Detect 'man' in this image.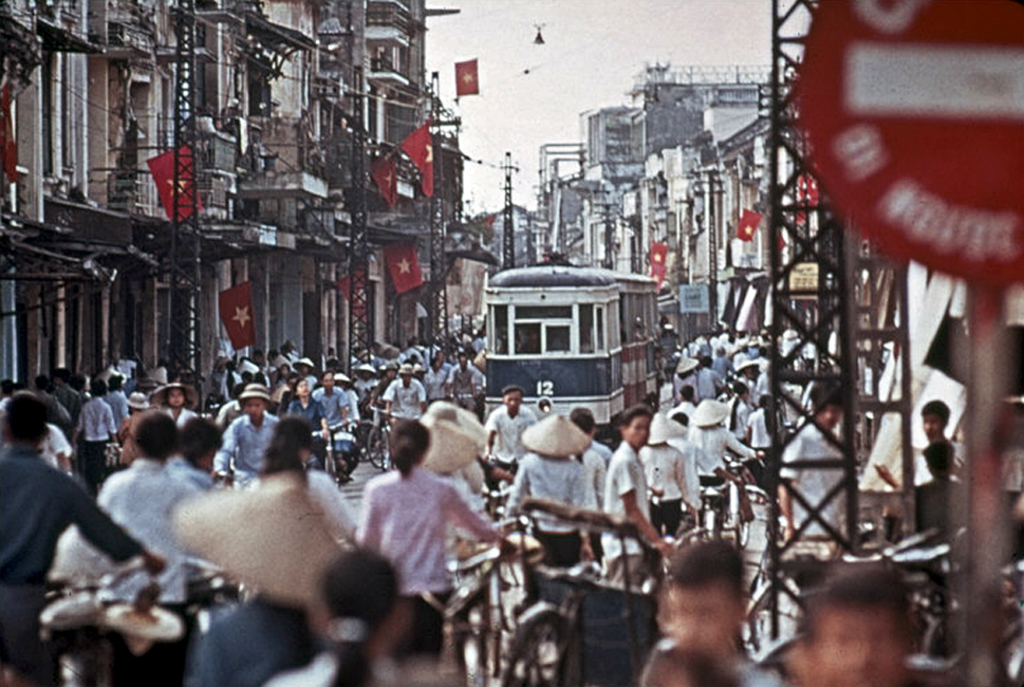
Detection: l=445, t=357, r=484, b=427.
